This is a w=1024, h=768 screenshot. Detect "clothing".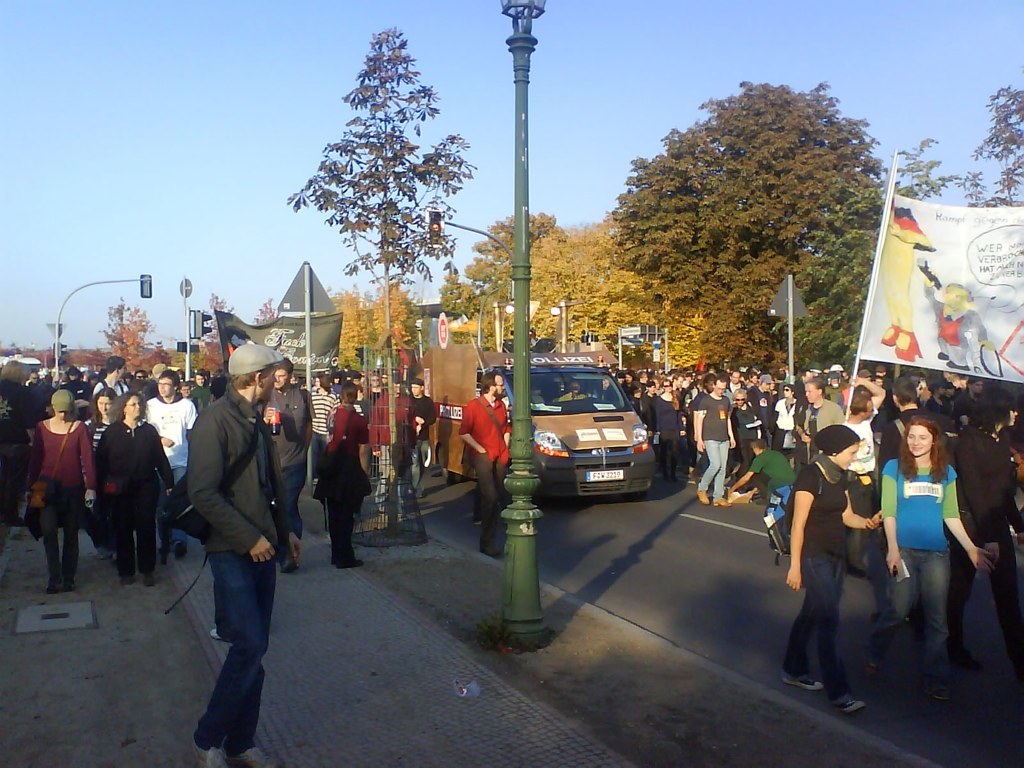
BBox(790, 397, 843, 451).
